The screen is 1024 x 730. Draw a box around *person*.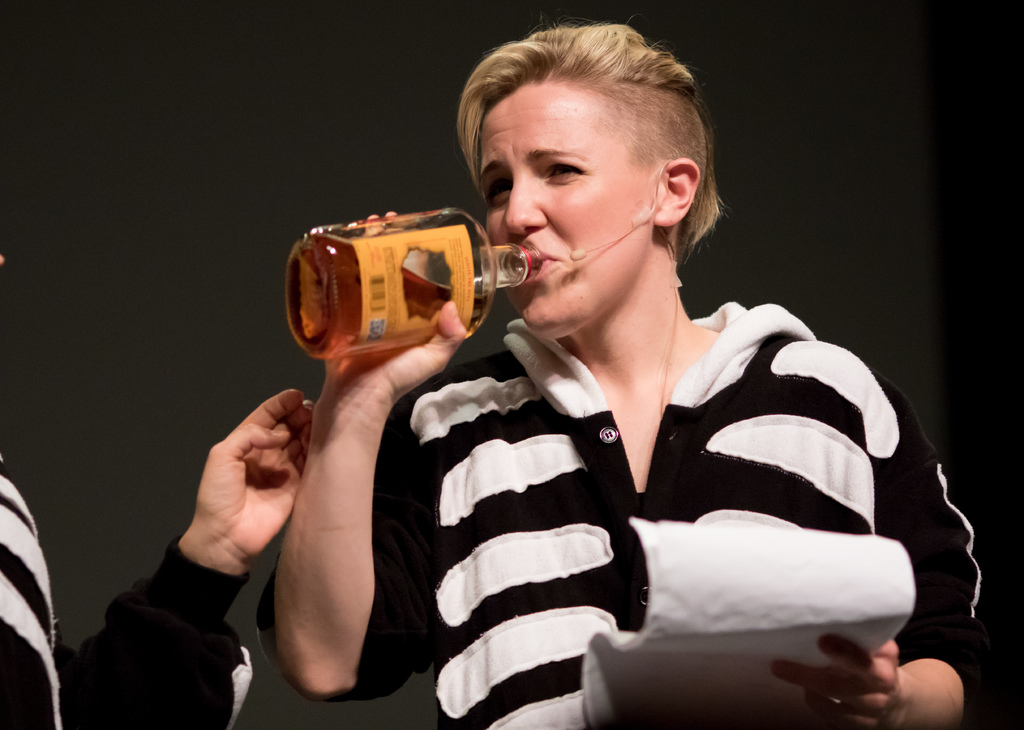
bbox=[0, 255, 314, 729].
